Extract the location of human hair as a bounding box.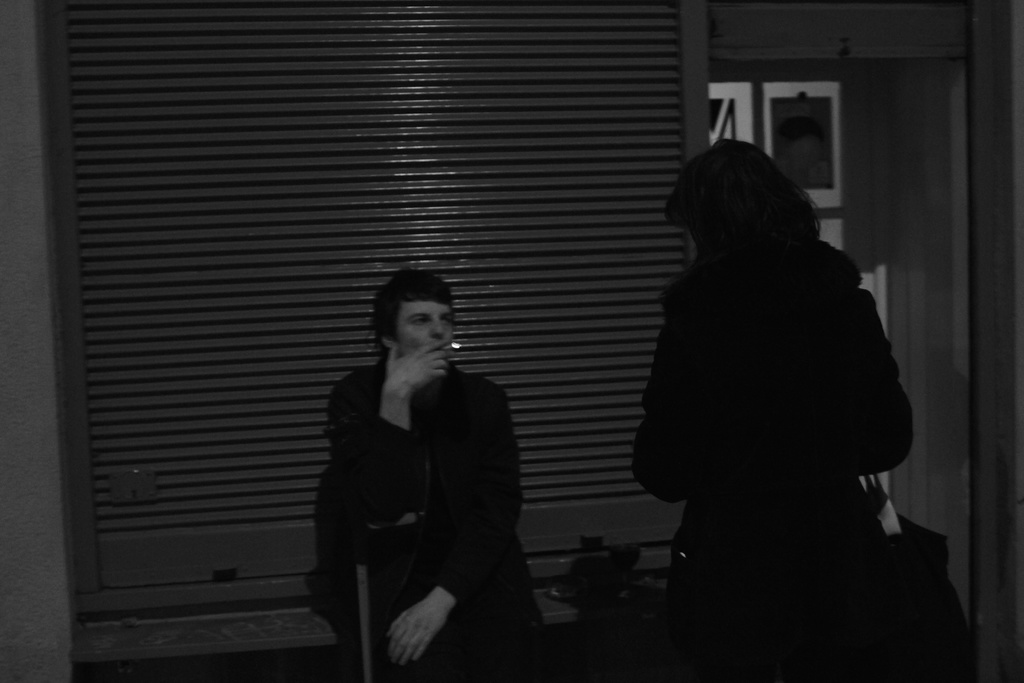
x1=369, y1=266, x2=454, y2=338.
